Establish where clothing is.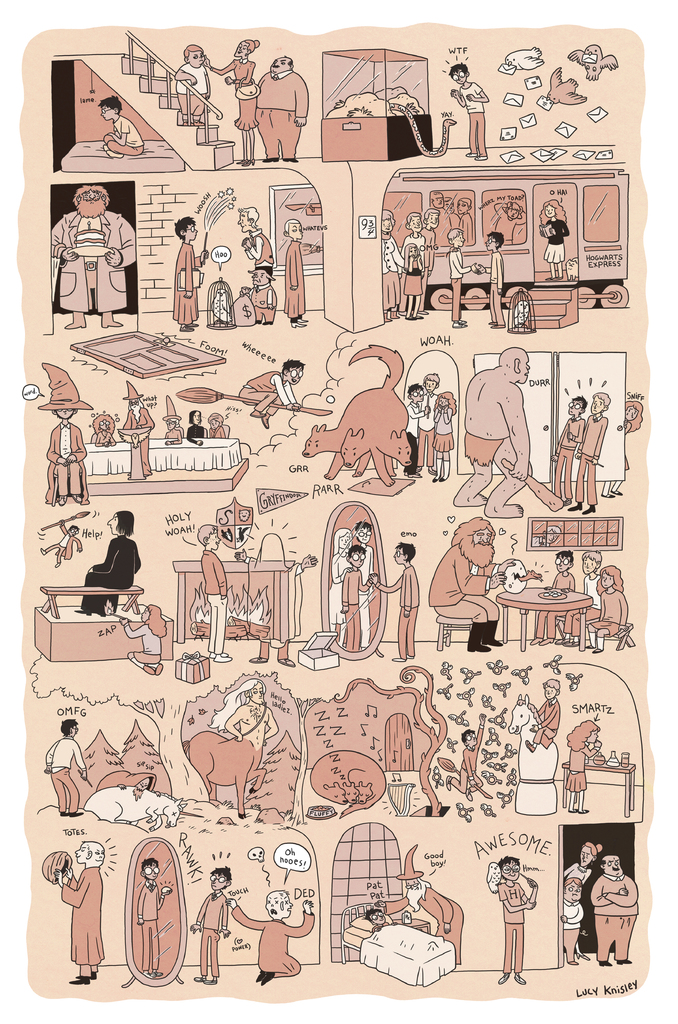
Established at box(136, 882, 162, 971).
